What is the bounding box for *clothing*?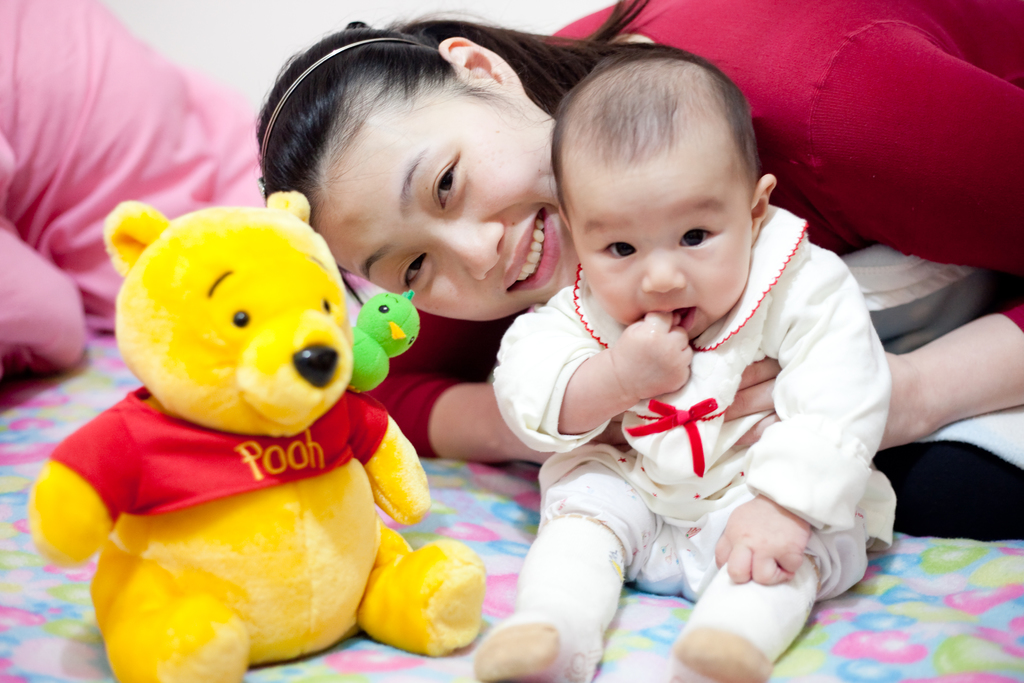
locate(486, 201, 899, 682).
